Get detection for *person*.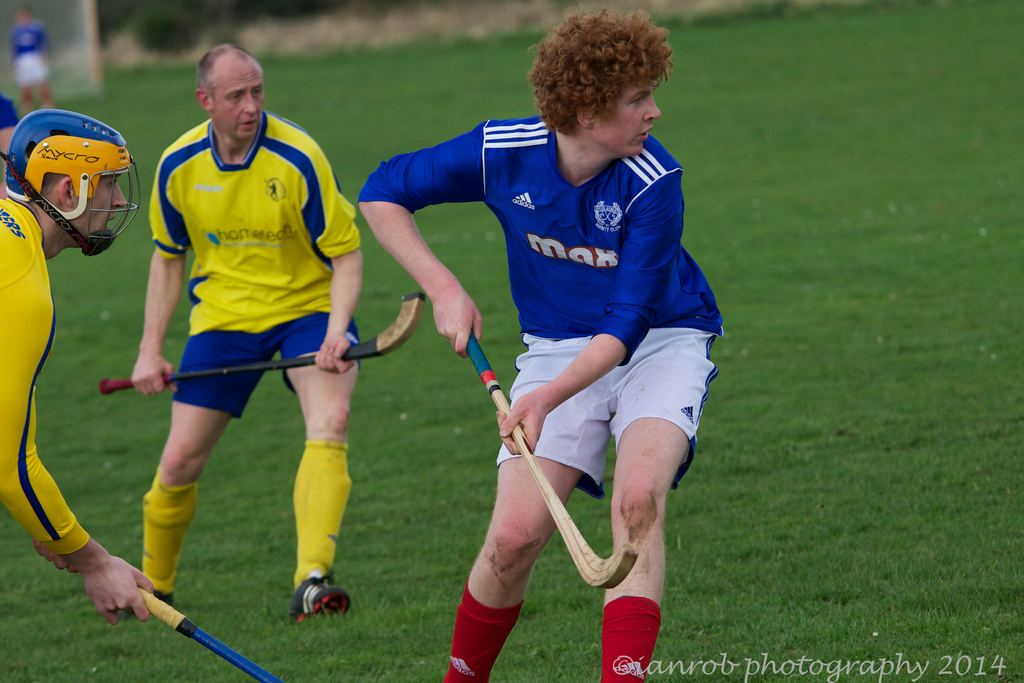
Detection: box=[0, 96, 20, 168].
